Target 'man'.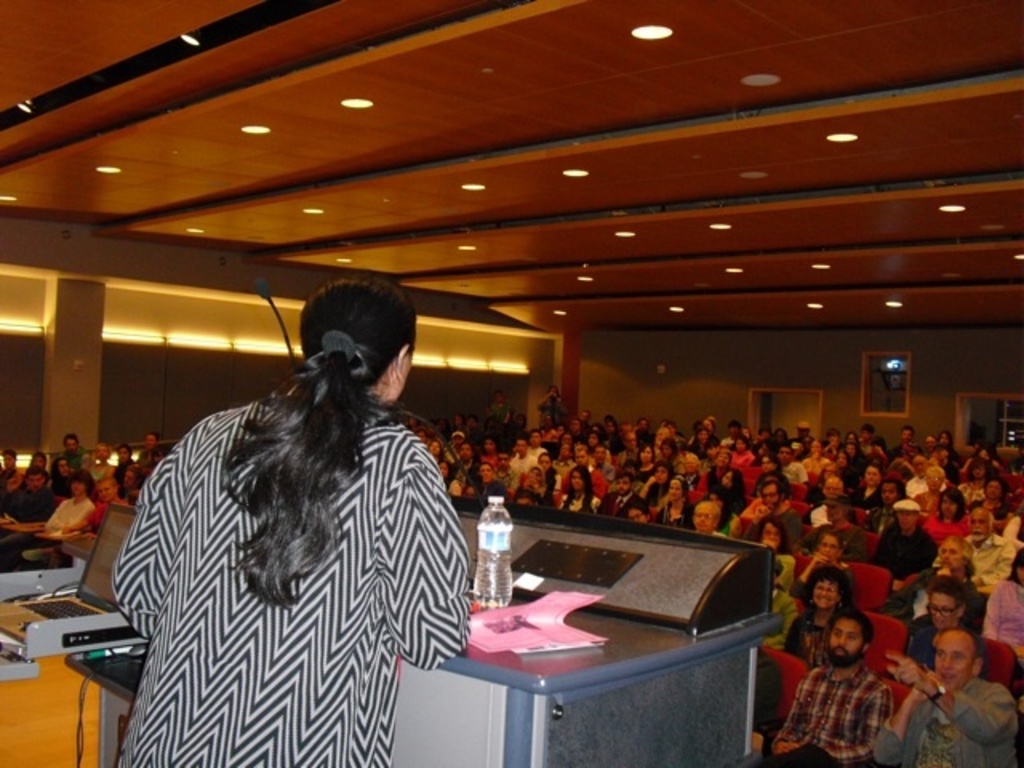
Target region: [766,610,894,766].
